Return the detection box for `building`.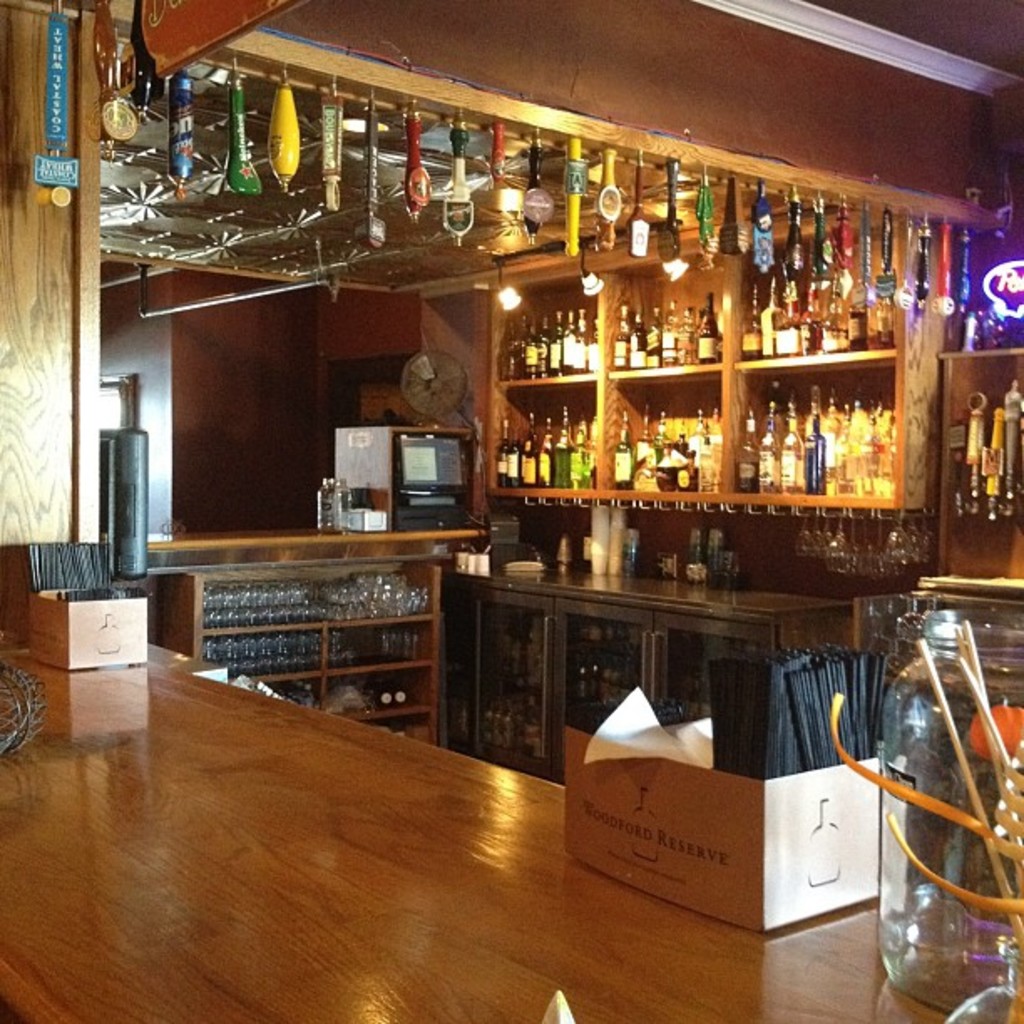
BBox(0, 0, 1022, 1022).
